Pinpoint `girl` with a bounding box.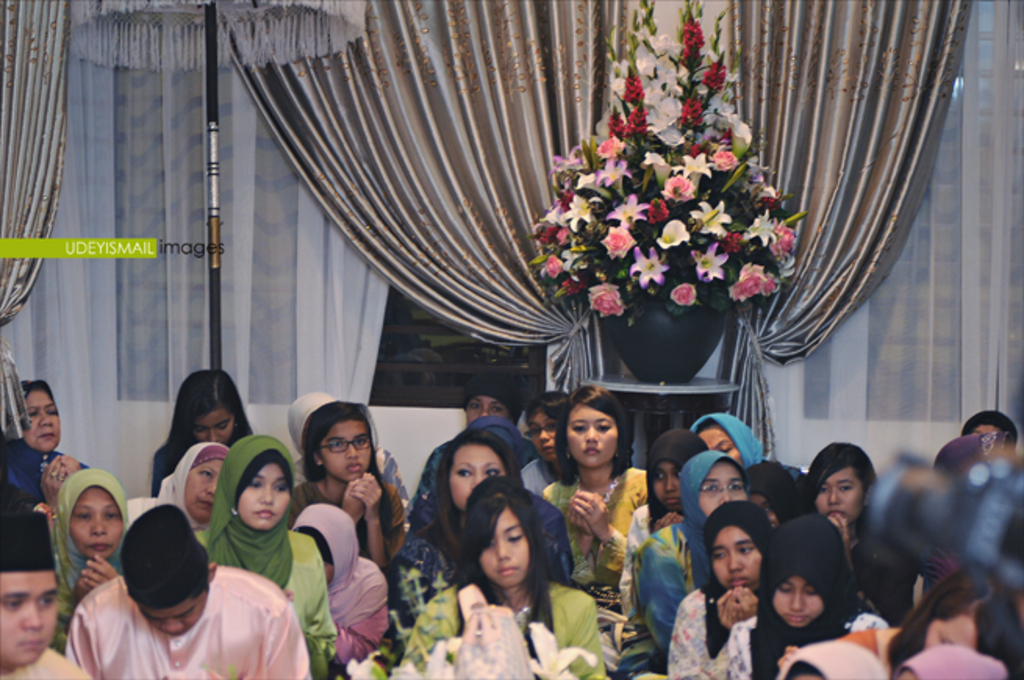
l=389, t=472, r=603, b=678.
